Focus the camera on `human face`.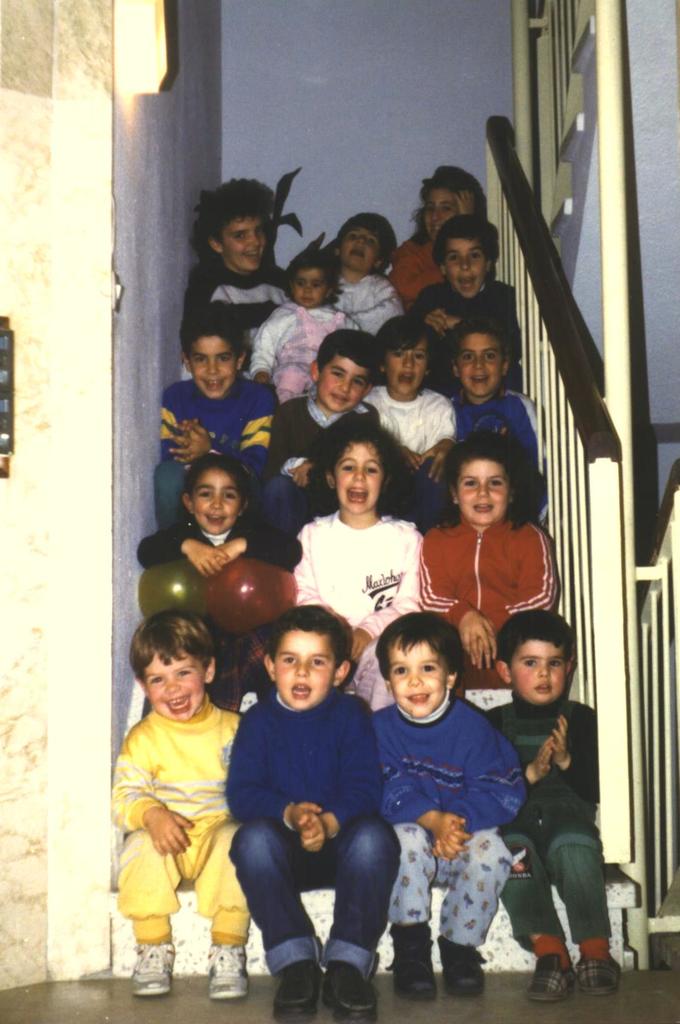
Focus region: 133:648:202:723.
